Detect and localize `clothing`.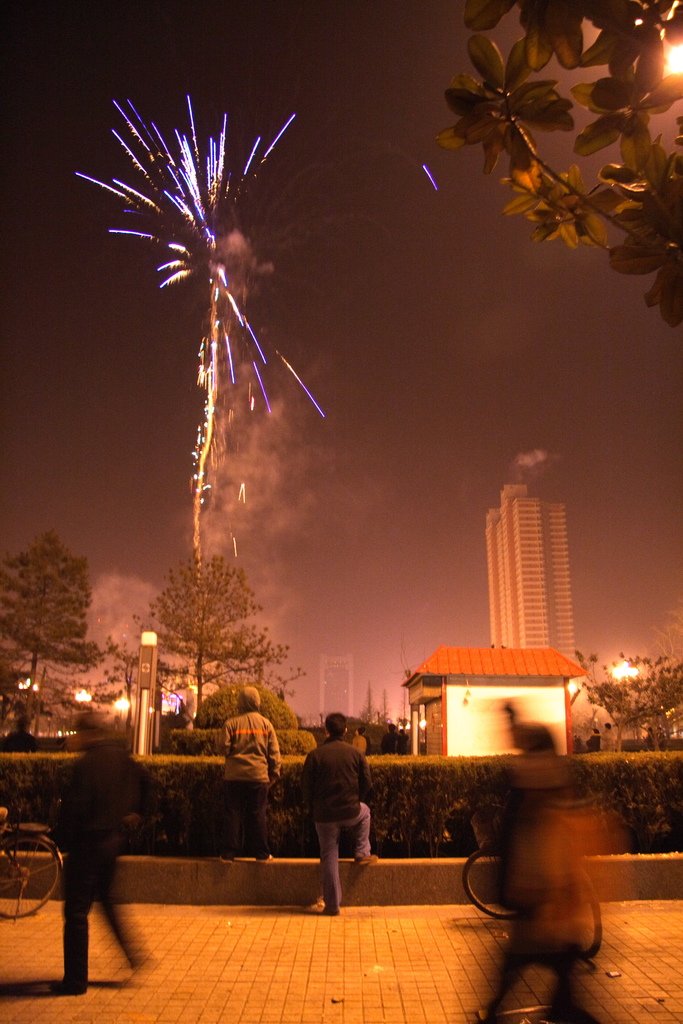
Localized at {"left": 39, "top": 743, "right": 176, "bottom": 997}.
